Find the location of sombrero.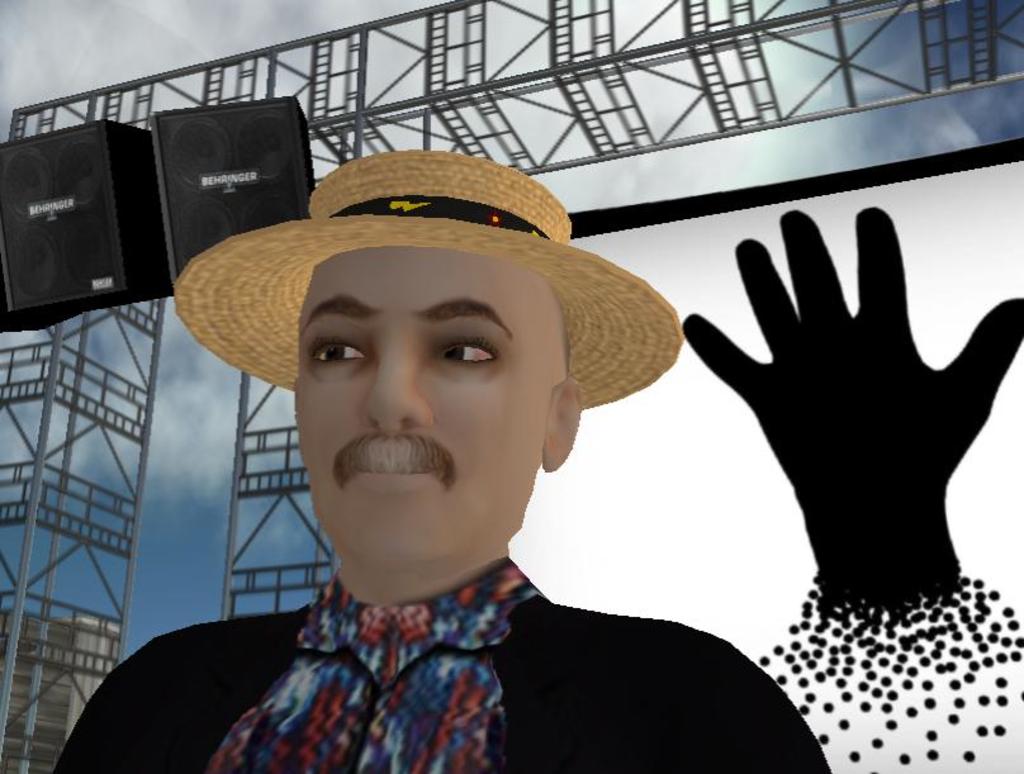
Location: x1=172 y1=148 x2=686 y2=409.
